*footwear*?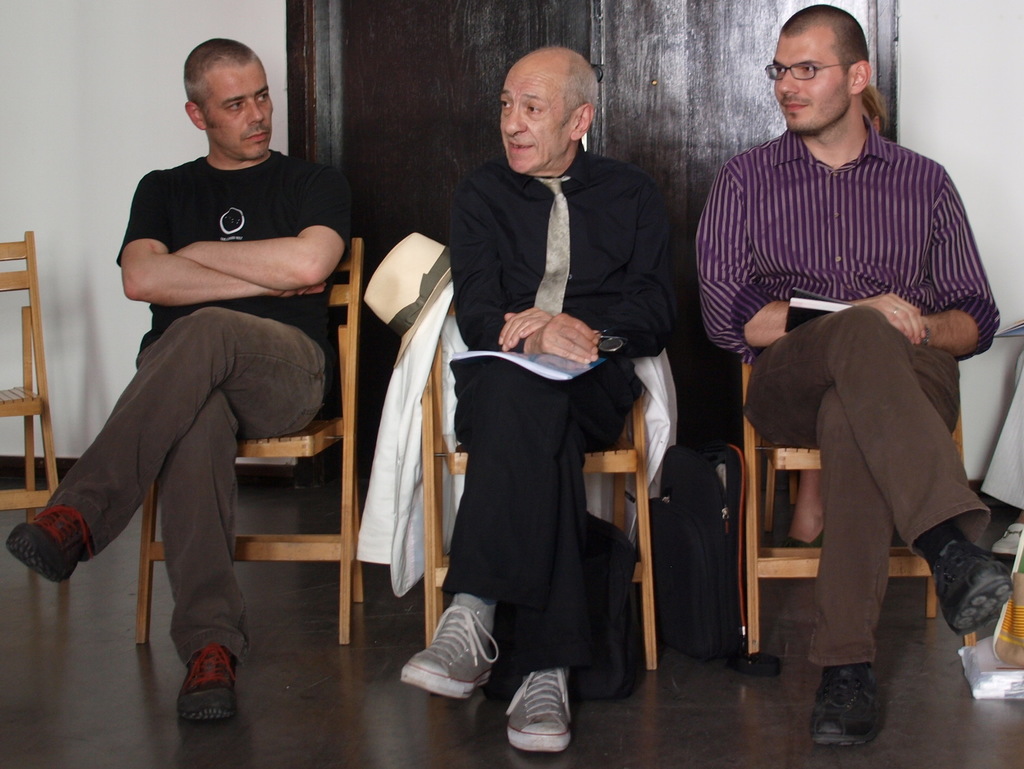
932:538:1010:640
